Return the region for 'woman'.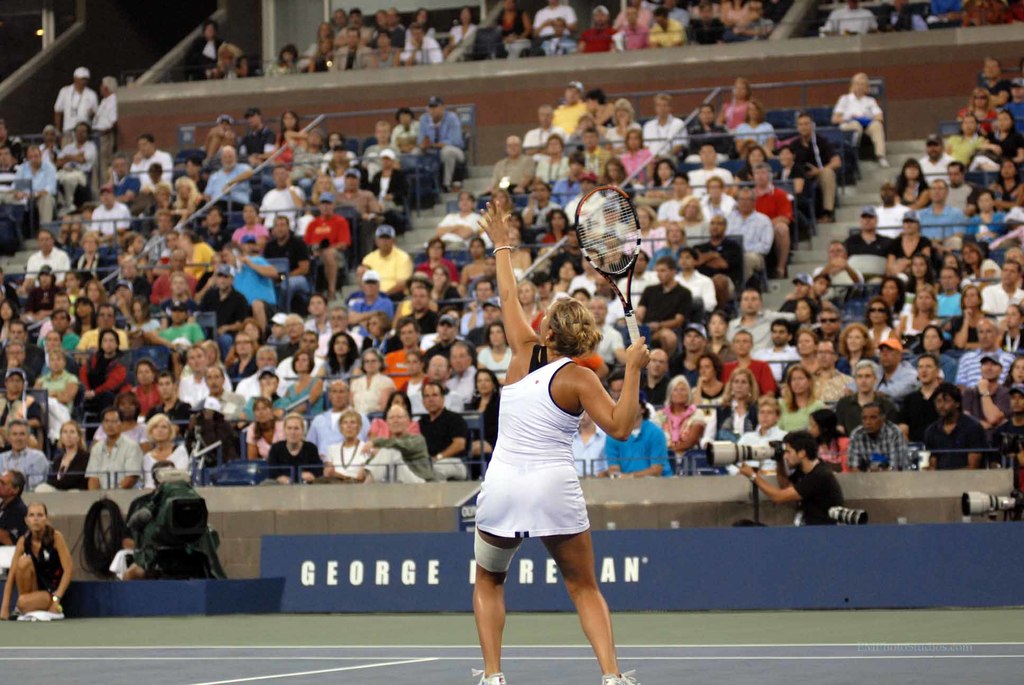
Rect(92, 390, 148, 452).
